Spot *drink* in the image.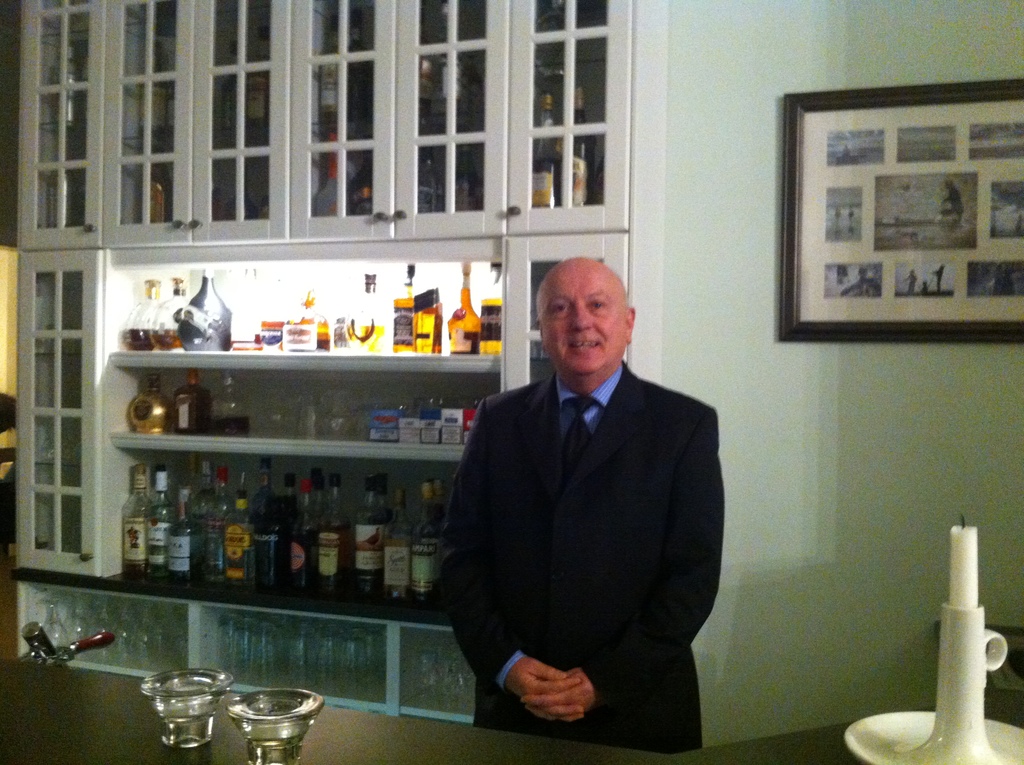
*drink* found at [391,259,419,355].
